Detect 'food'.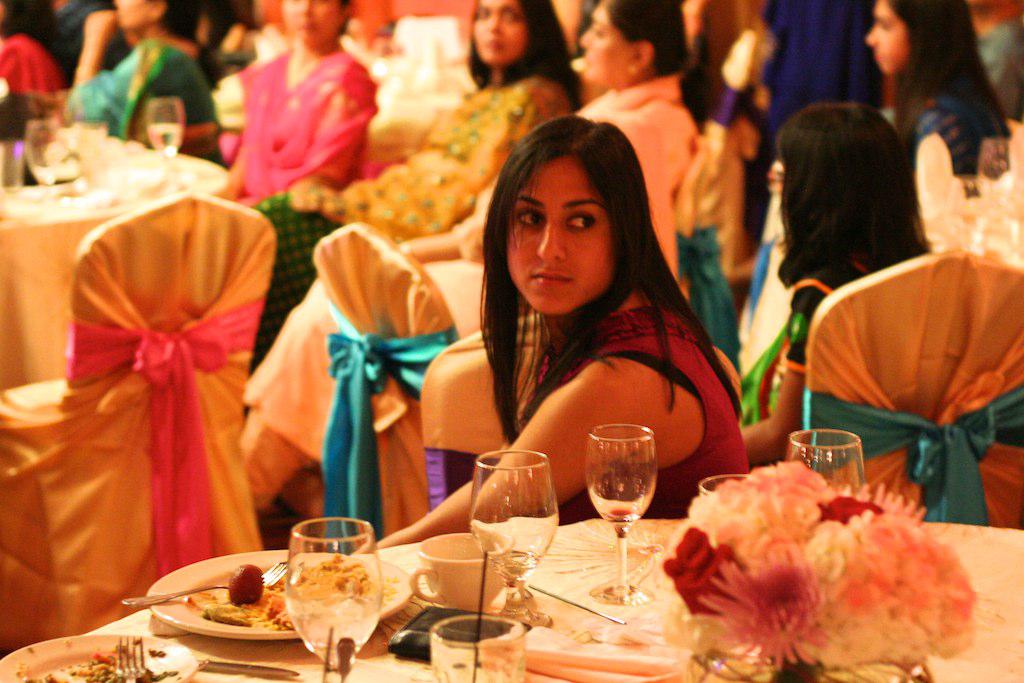
Detected at select_region(230, 564, 263, 606).
